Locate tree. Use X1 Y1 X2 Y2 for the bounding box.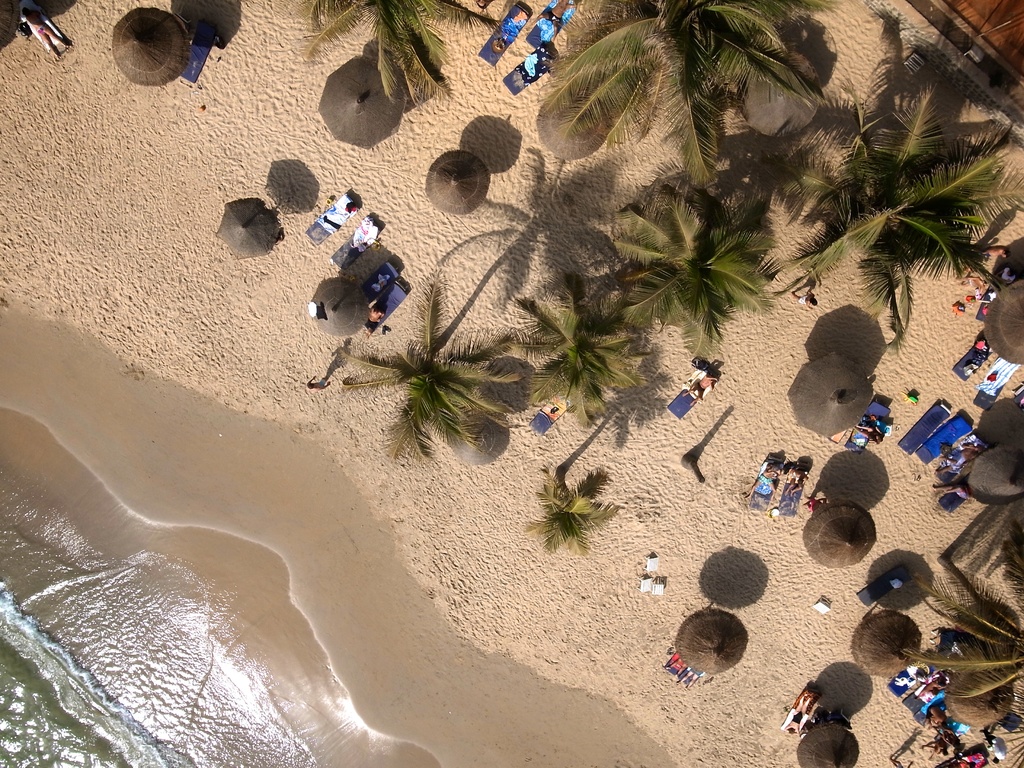
609 181 826 362.
